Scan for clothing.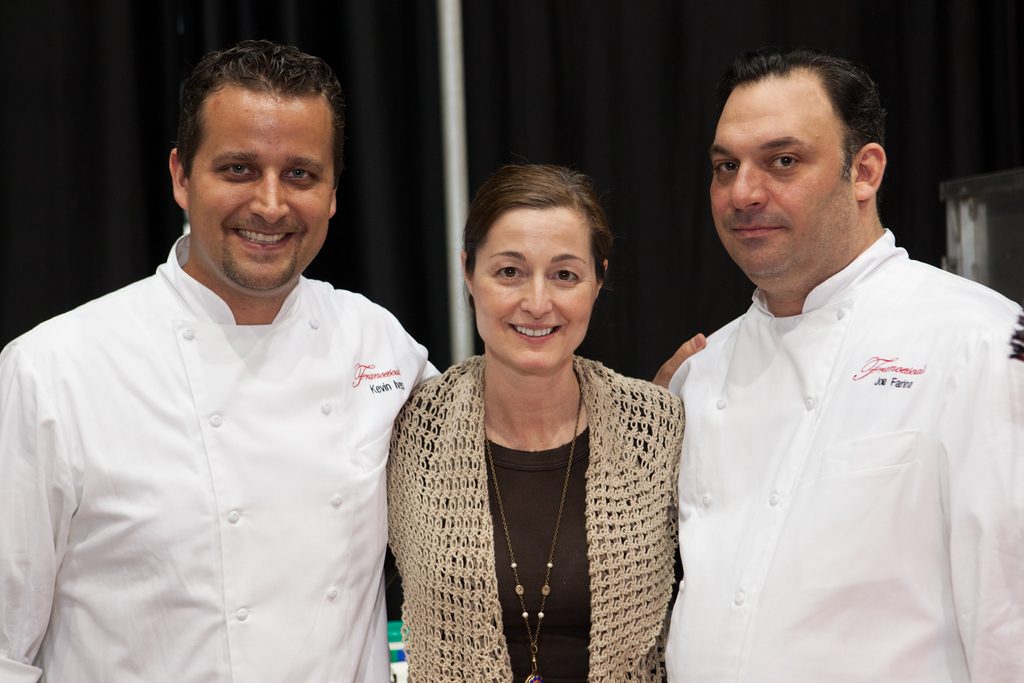
Scan result: [363,335,723,682].
